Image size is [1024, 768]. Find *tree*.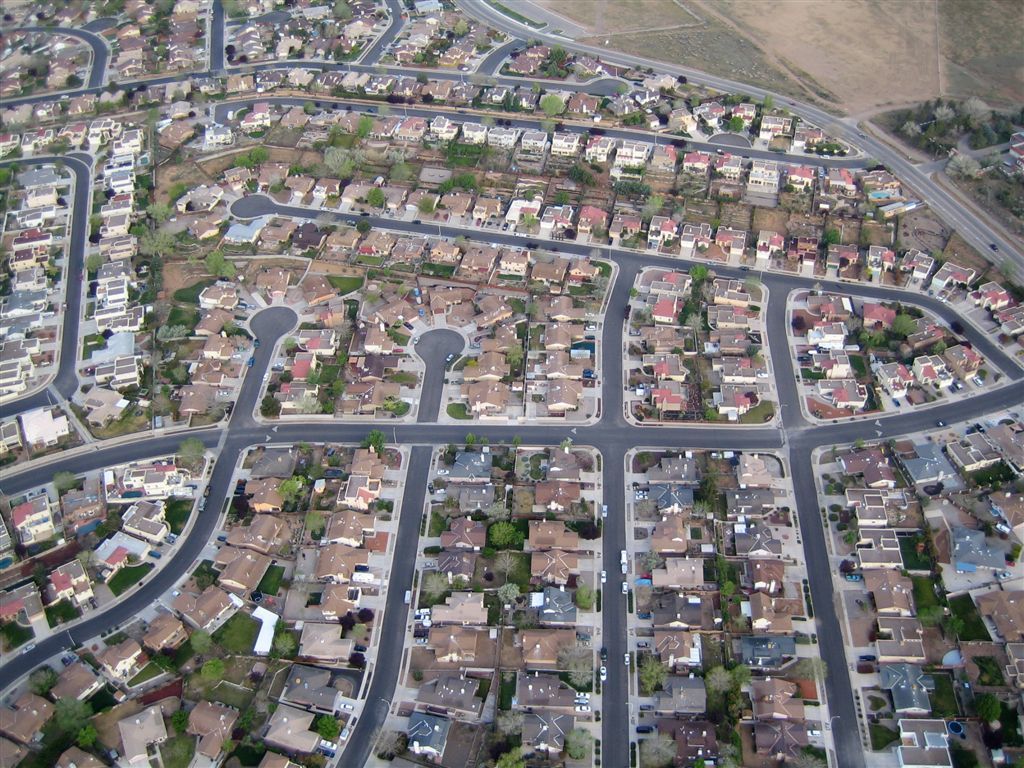
[947,615,964,640].
